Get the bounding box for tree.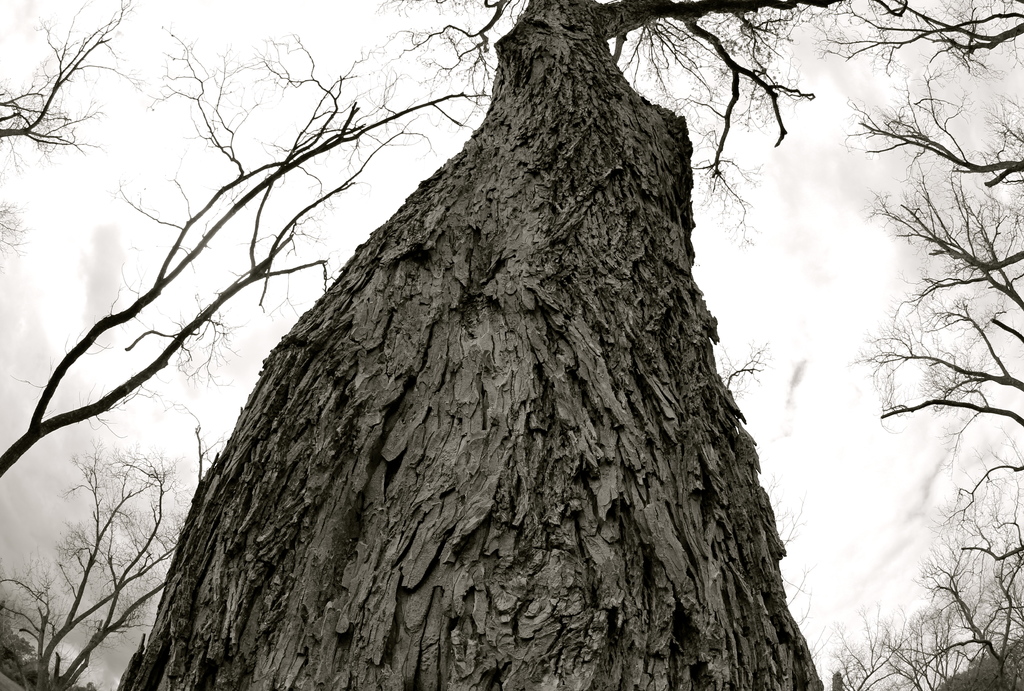
0 0 138 177.
